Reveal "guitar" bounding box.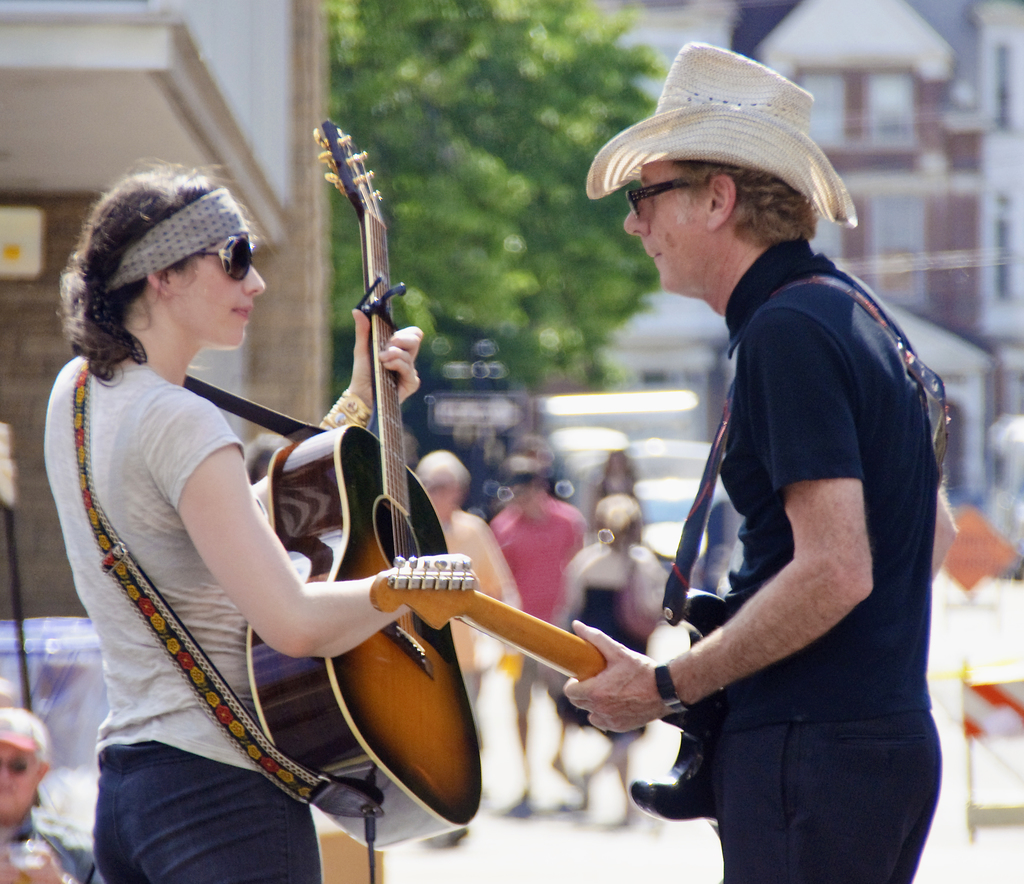
Revealed: [369, 555, 743, 835].
